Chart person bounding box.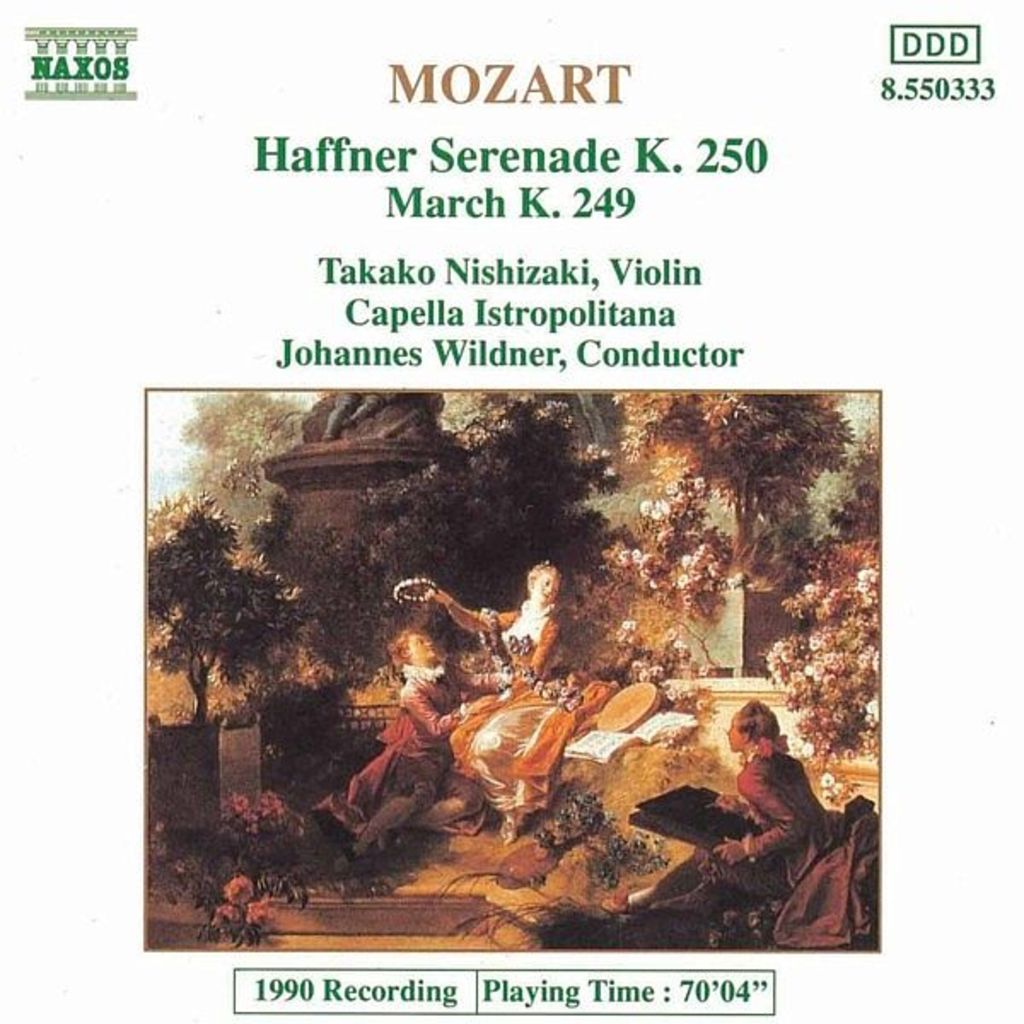
Charted: left=398, top=565, right=575, bottom=829.
